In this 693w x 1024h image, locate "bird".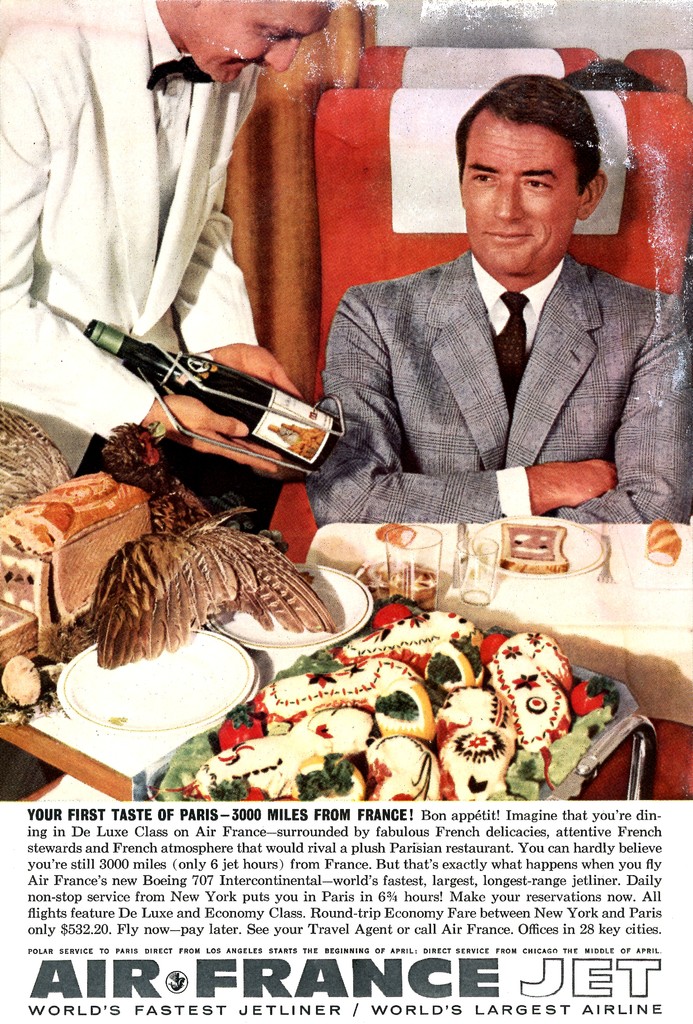
Bounding box: box(84, 421, 346, 673).
